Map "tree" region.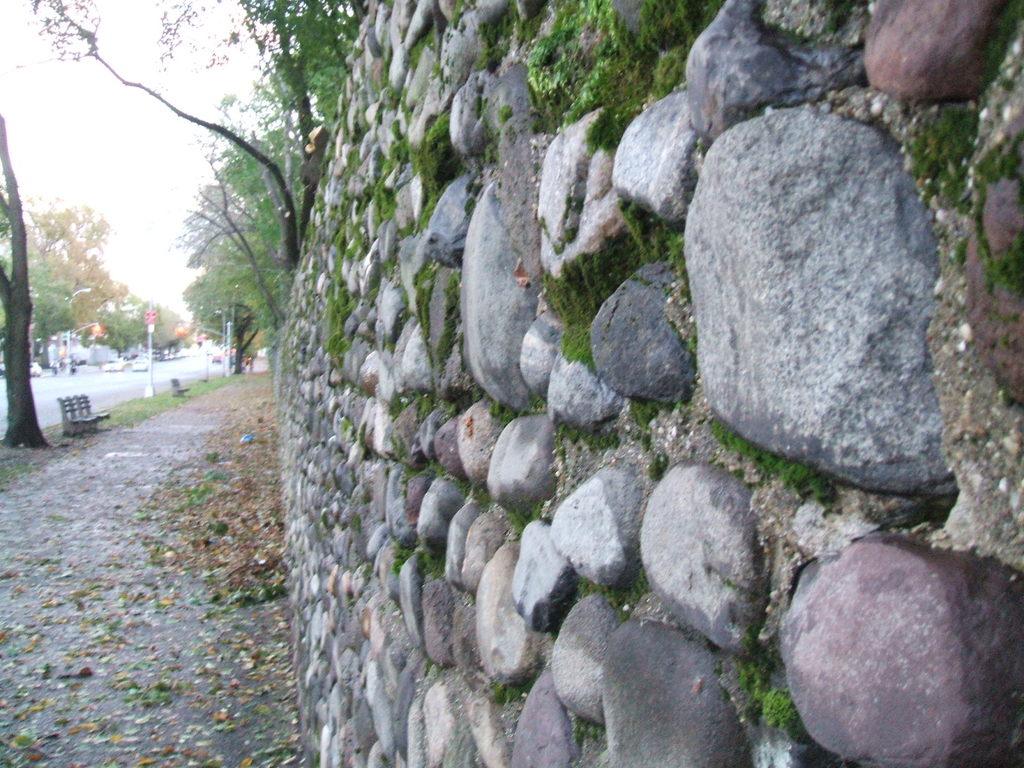
Mapped to <region>185, 259, 287, 376</region>.
